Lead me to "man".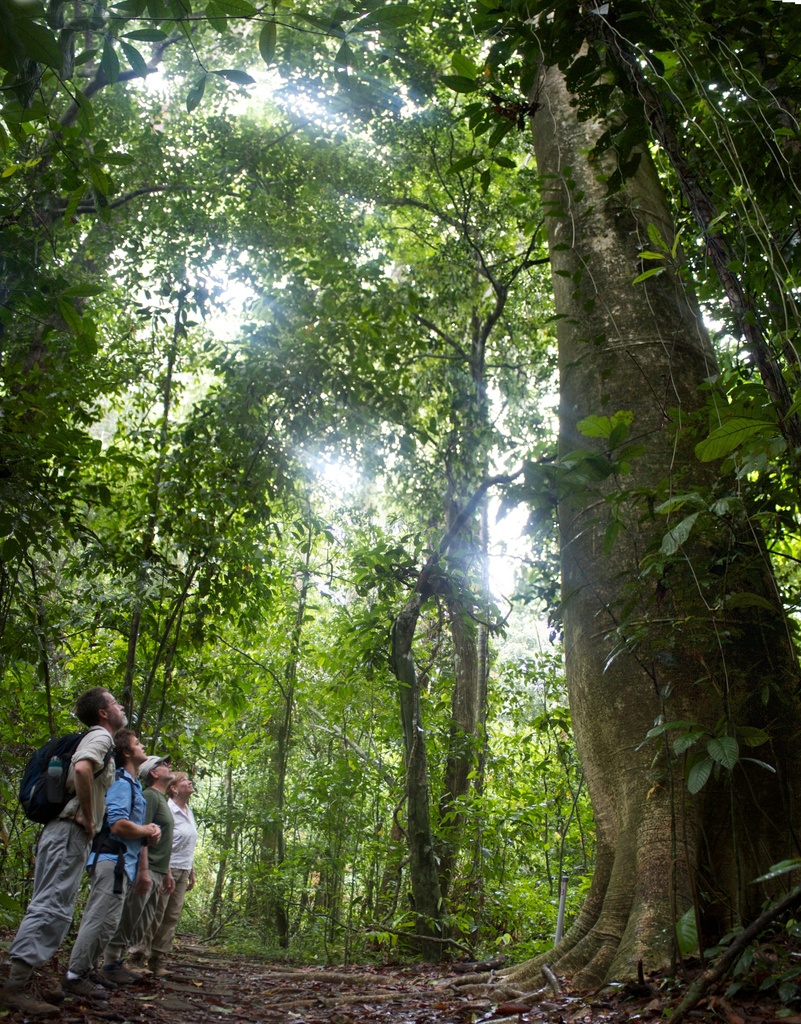
Lead to bbox=[103, 755, 174, 985].
